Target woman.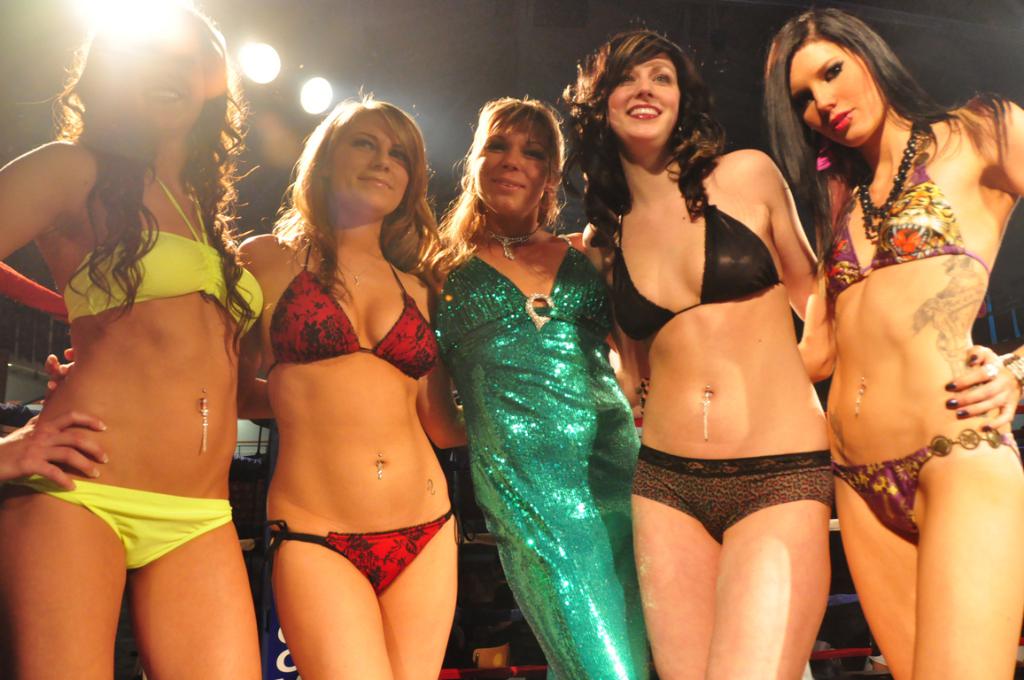
Target region: 226 90 483 679.
